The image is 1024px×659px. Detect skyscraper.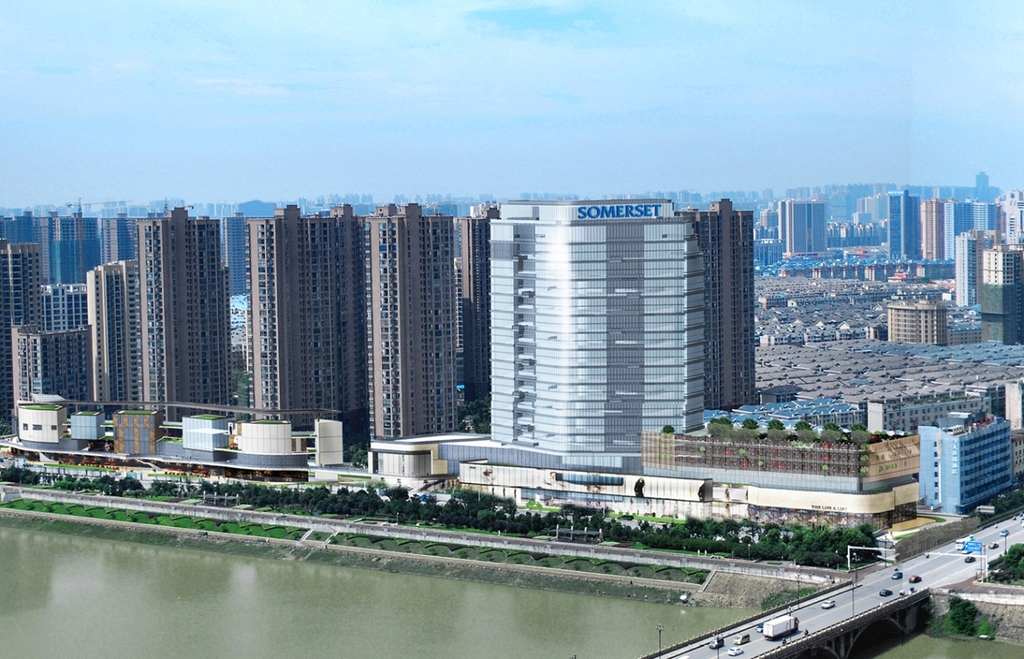
Detection: crop(245, 201, 359, 447).
